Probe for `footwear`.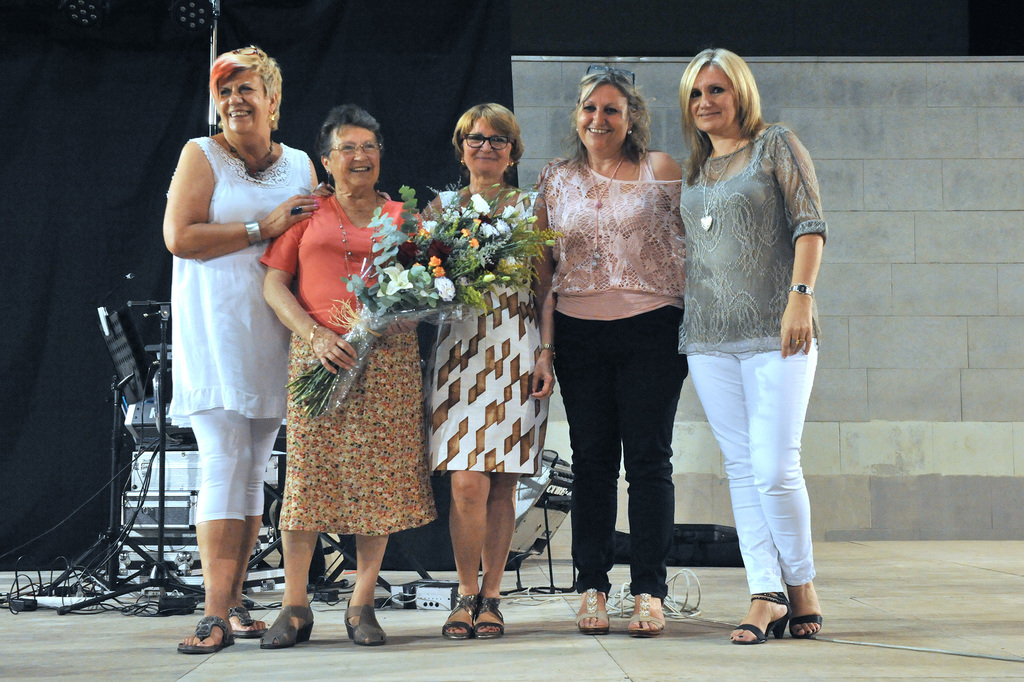
Probe result: region(625, 588, 669, 635).
